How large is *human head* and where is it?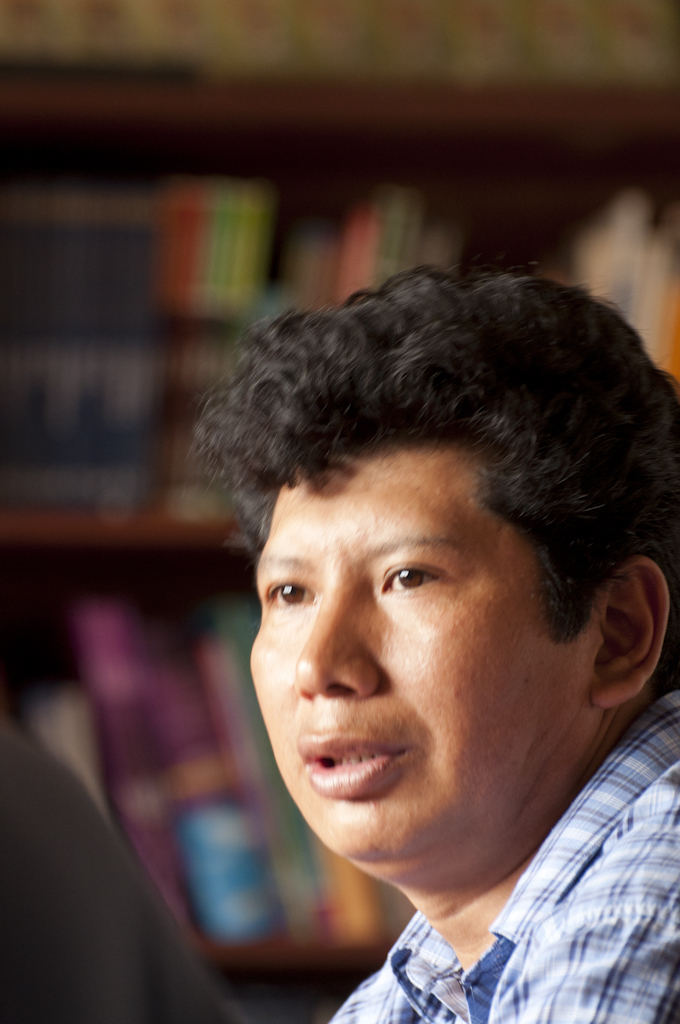
Bounding box: (left=222, top=246, right=630, bottom=811).
